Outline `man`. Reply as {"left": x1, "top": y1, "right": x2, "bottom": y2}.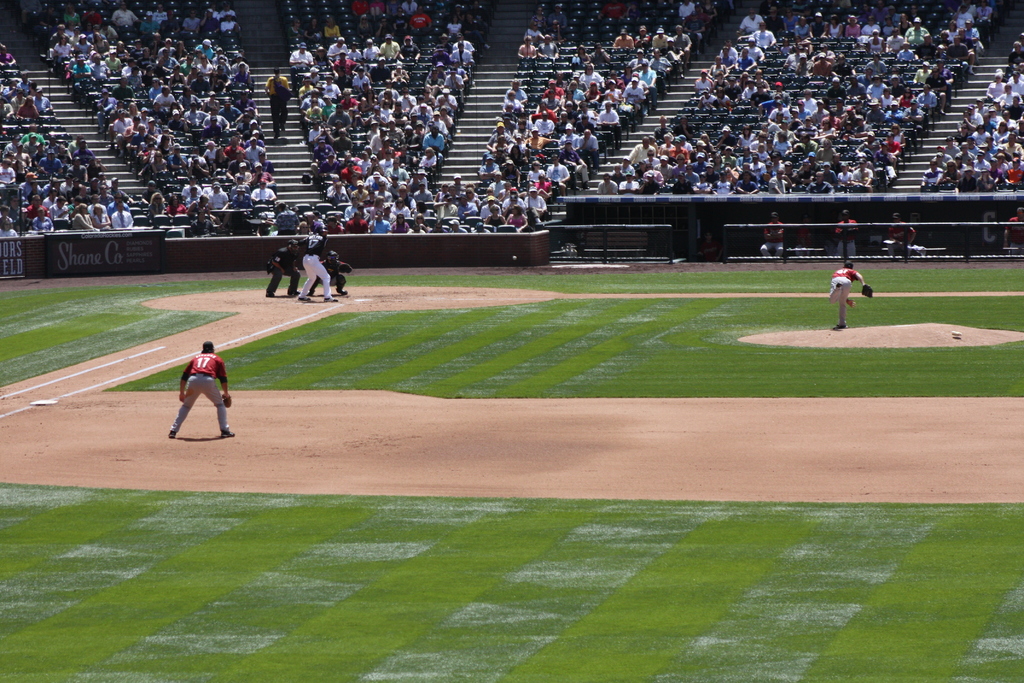
{"left": 304, "top": 244, "right": 350, "bottom": 298}.
